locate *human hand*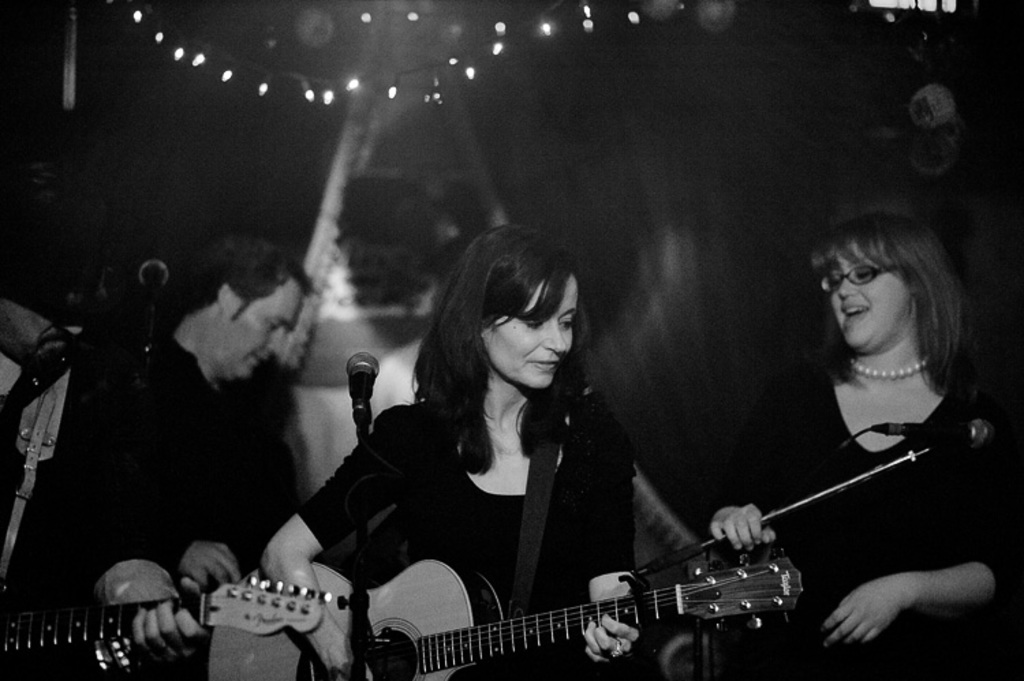
(x1=583, y1=611, x2=642, y2=666)
